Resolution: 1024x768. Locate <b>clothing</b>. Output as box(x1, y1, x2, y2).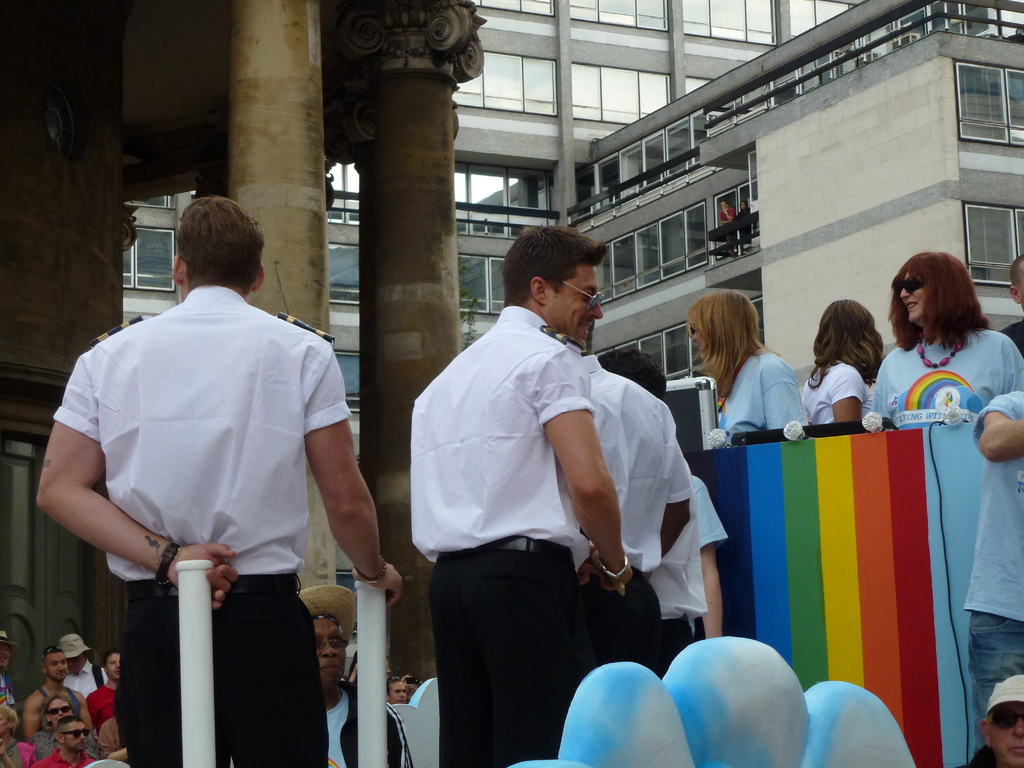
box(0, 735, 33, 767).
